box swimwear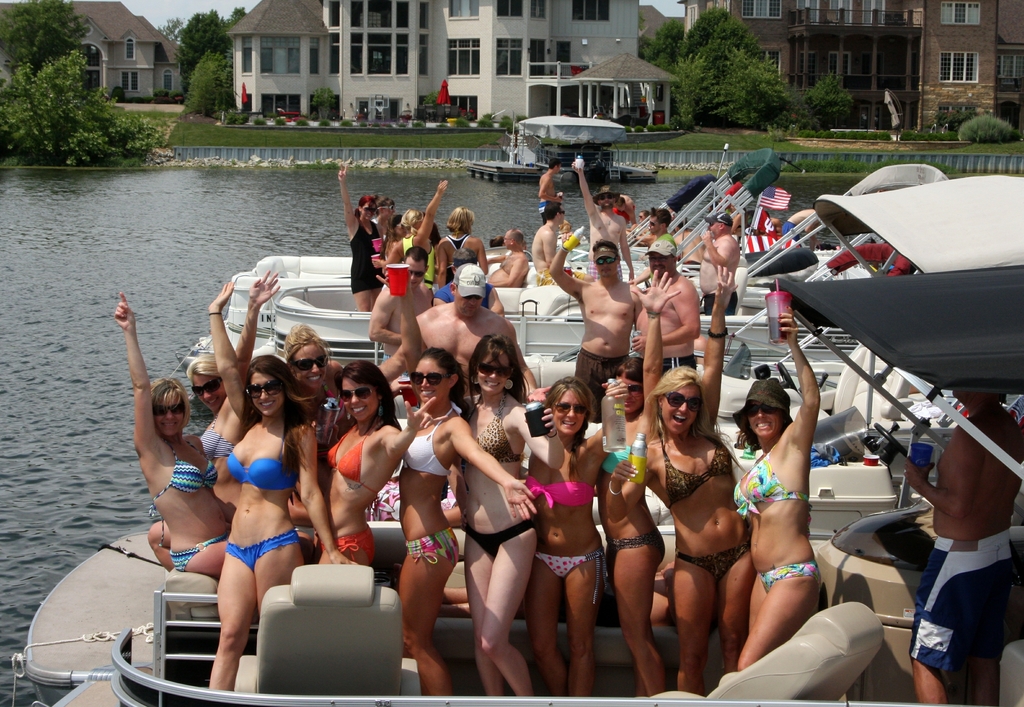
{"x1": 398, "y1": 414, "x2": 457, "y2": 481}
